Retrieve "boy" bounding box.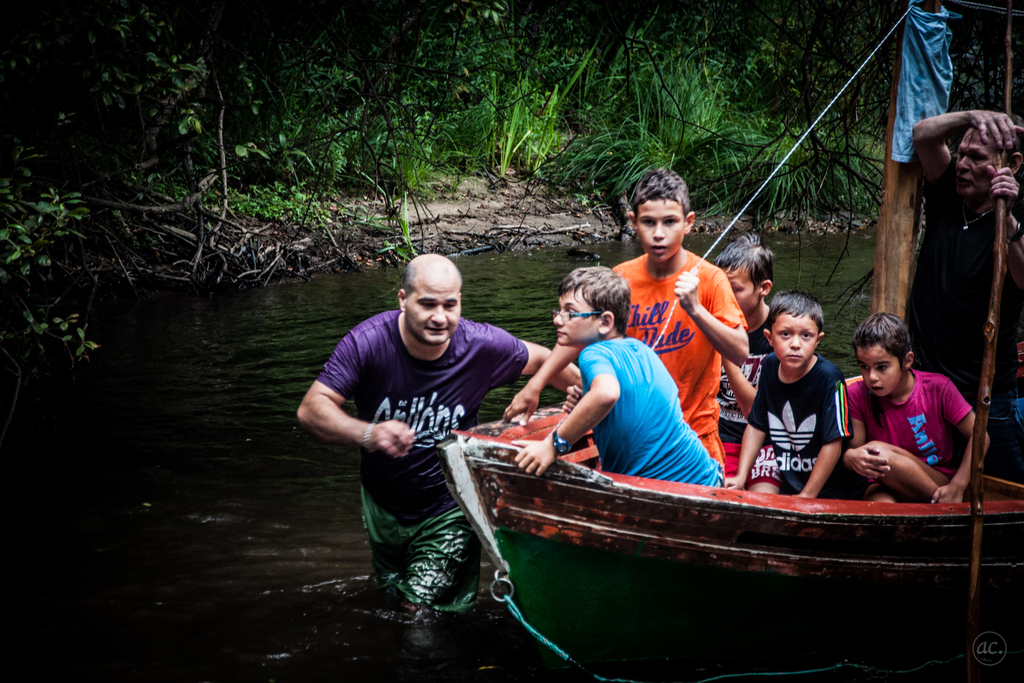
Bounding box: bbox=[713, 232, 780, 491].
